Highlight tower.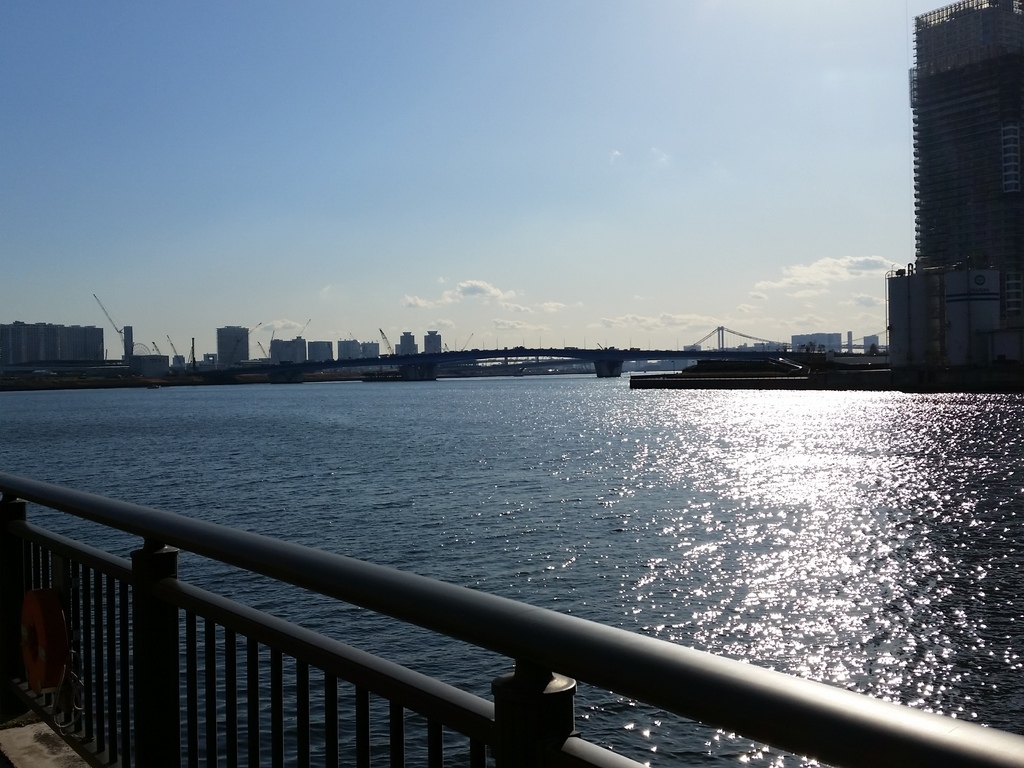
Highlighted region: [left=916, top=0, right=1023, bottom=298].
